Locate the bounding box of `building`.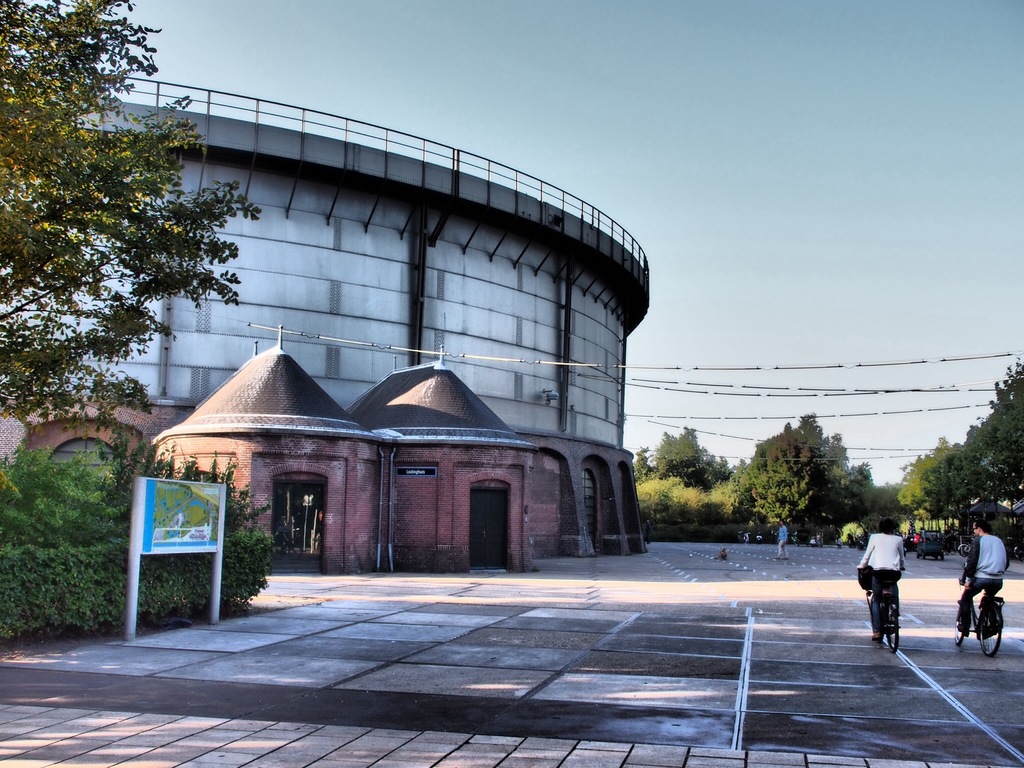
Bounding box: pyautogui.locateOnScreen(0, 68, 648, 577).
